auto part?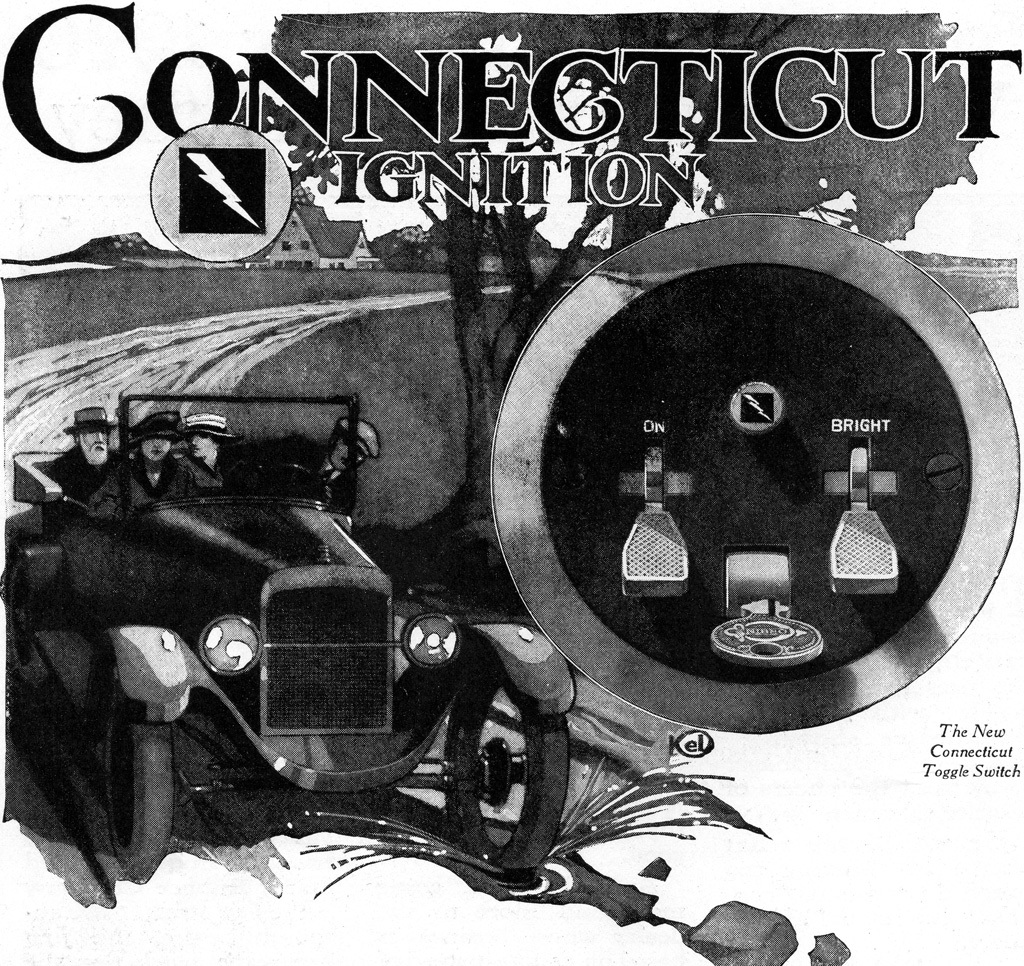
(x1=621, y1=440, x2=693, y2=600)
